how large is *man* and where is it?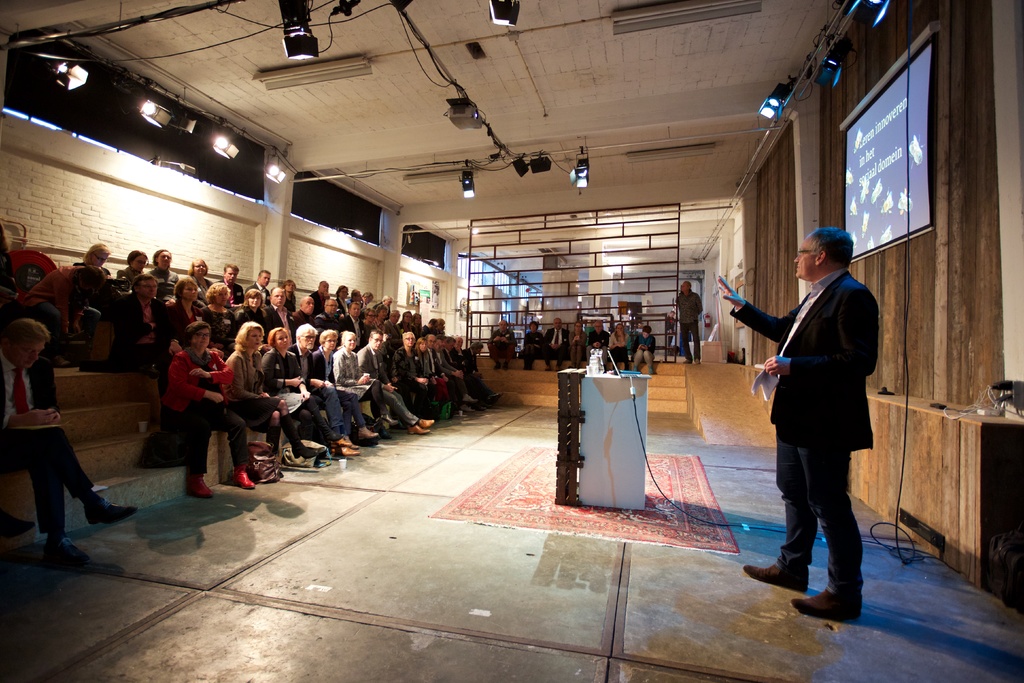
Bounding box: {"left": 386, "top": 309, "right": 402, "bottom": 347}.
